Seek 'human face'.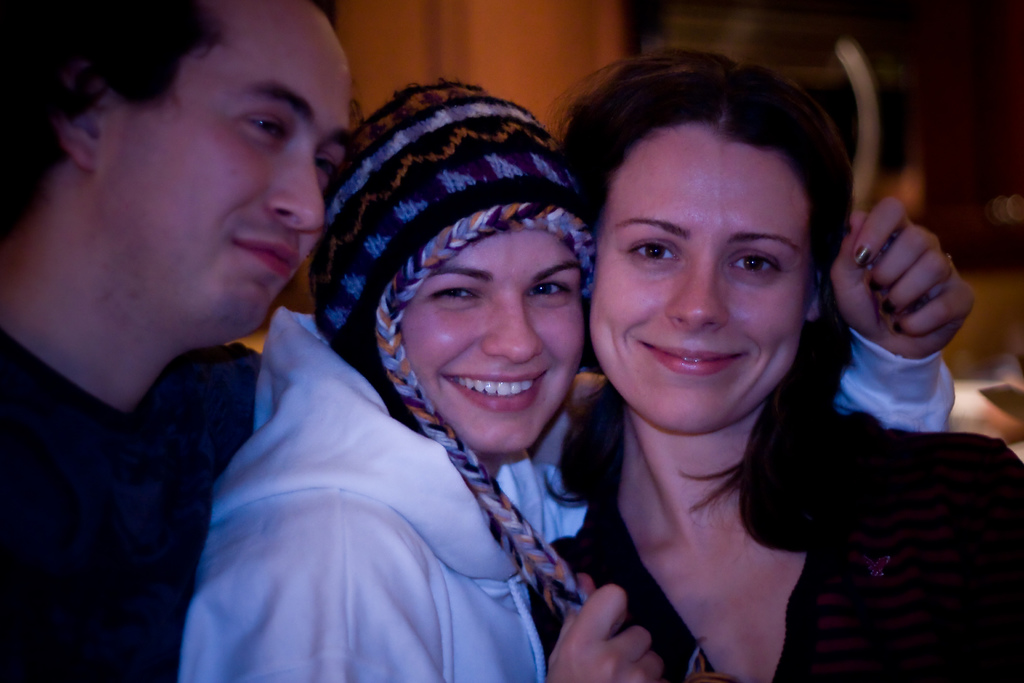
bbox=(403, 233, 582, 450).
